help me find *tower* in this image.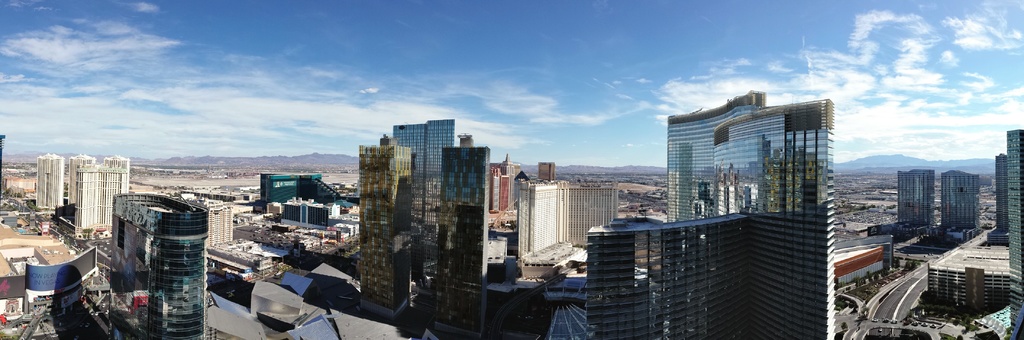
Found it: left=995, top=152, right=1007, bottom=229.
